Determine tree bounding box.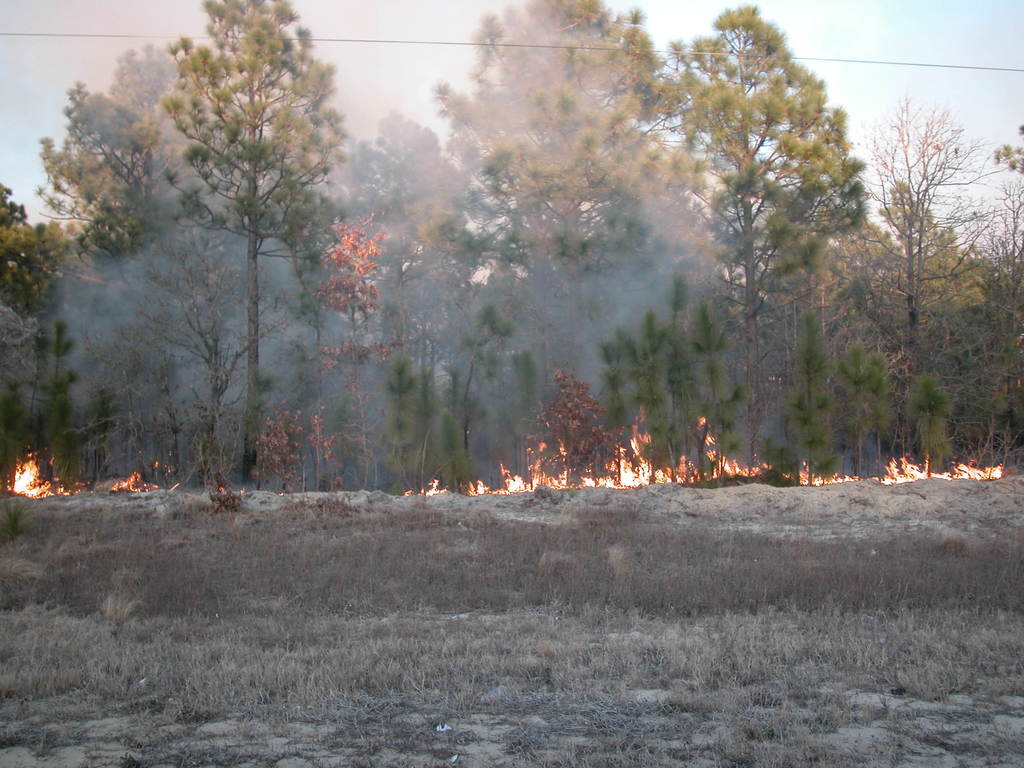
Determined: (left=0, top=220, right=108, bottom=491).
